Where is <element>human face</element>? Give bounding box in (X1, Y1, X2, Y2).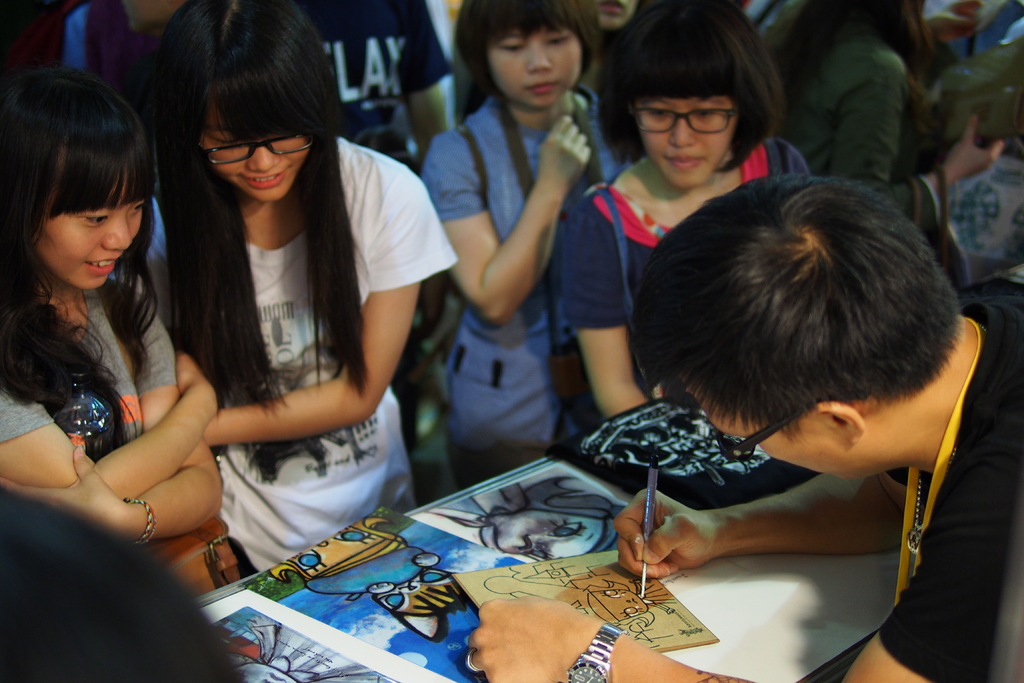
(484, 31, 583, 113).
